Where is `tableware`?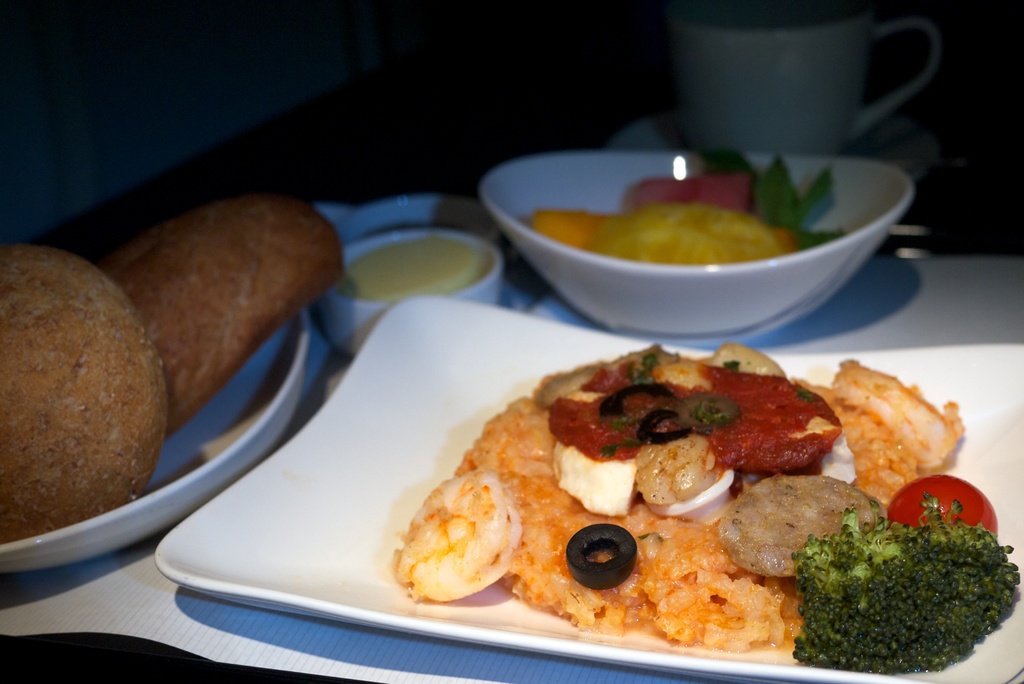
<region>451, 150, 964, 341</region>.
